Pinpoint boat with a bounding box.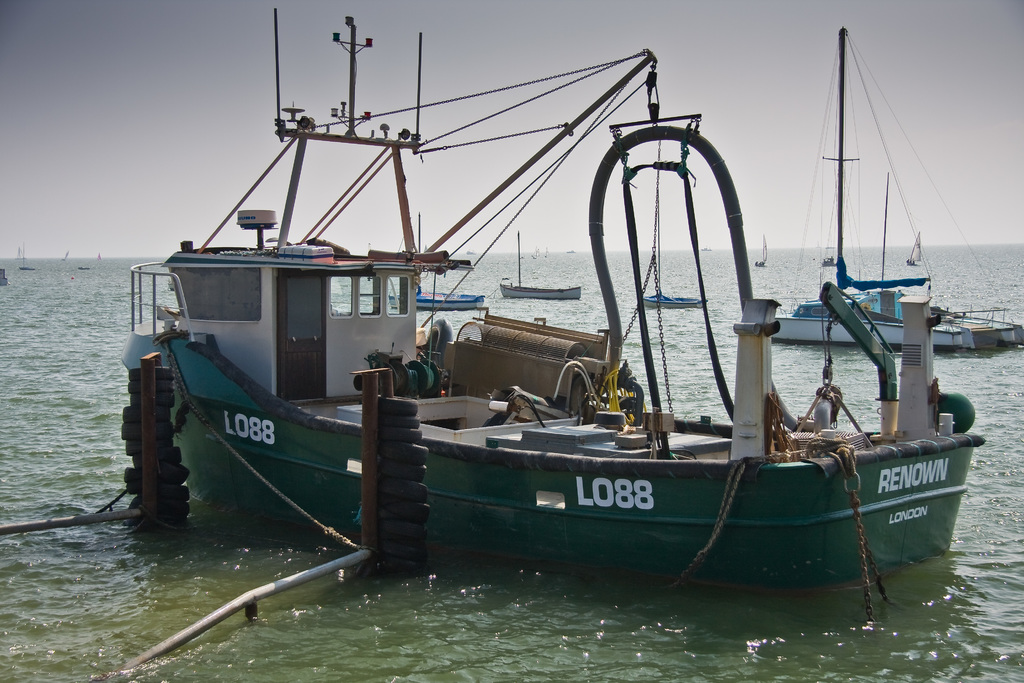
crop(100, 4, 980, 628).
